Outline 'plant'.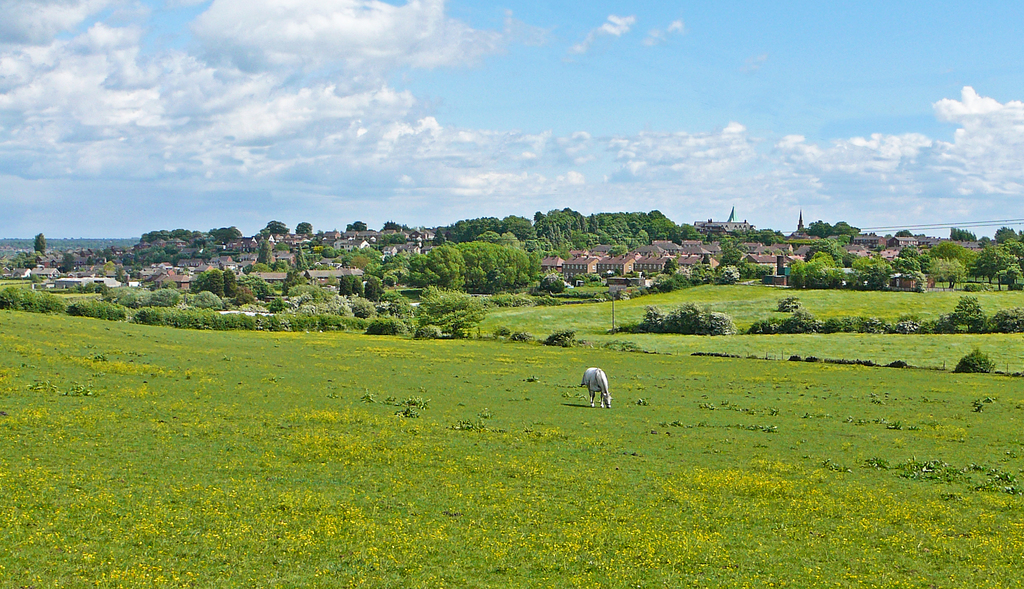
Outline: rect(366, 312, 411, 337).
